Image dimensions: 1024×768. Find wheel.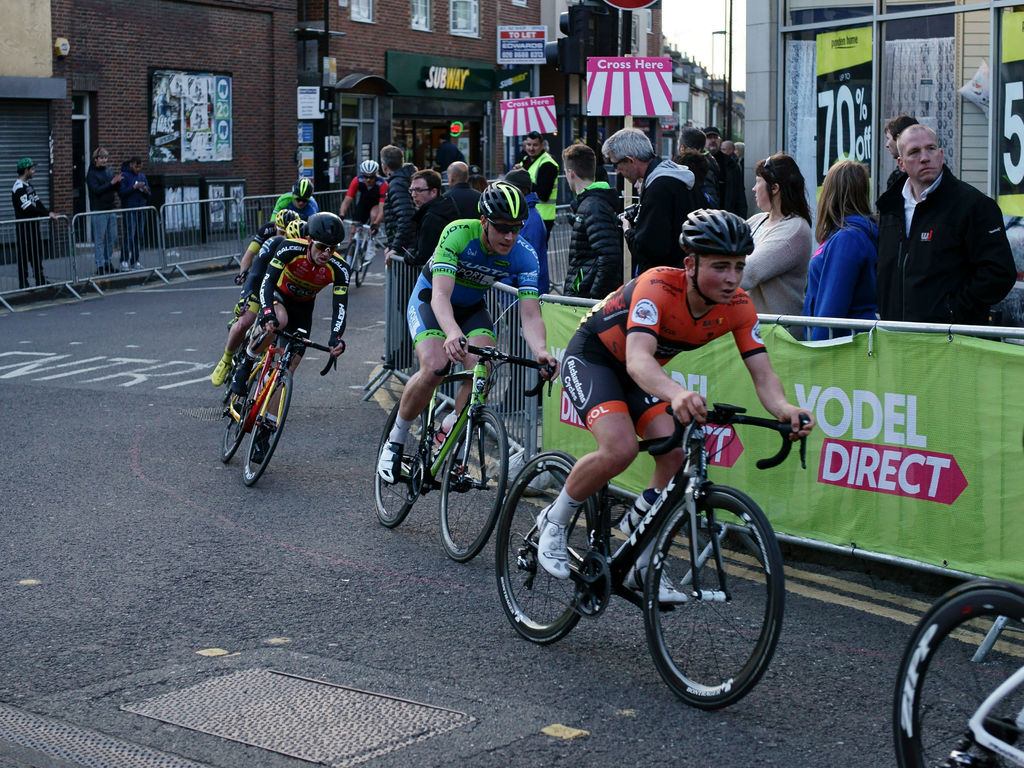
bbox=(223, 371, 257, 459).
